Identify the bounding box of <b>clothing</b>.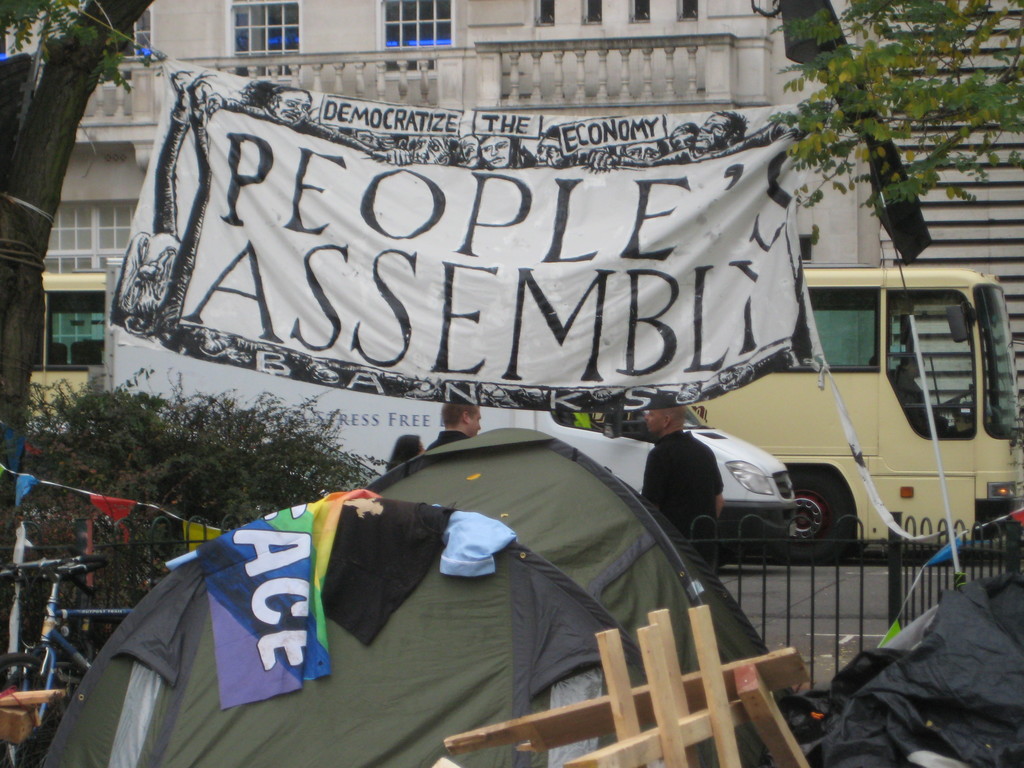
x1=319 y1=504 x2=456 y2=639.
